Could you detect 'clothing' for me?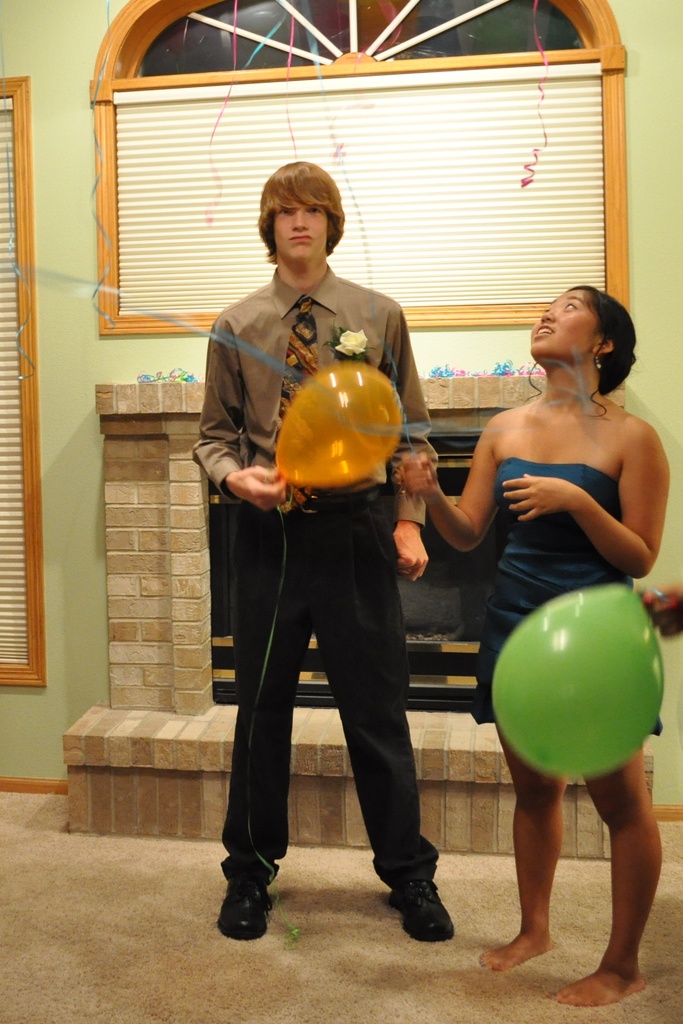
Detection result: bbox=[207, 216, 441, 871].
